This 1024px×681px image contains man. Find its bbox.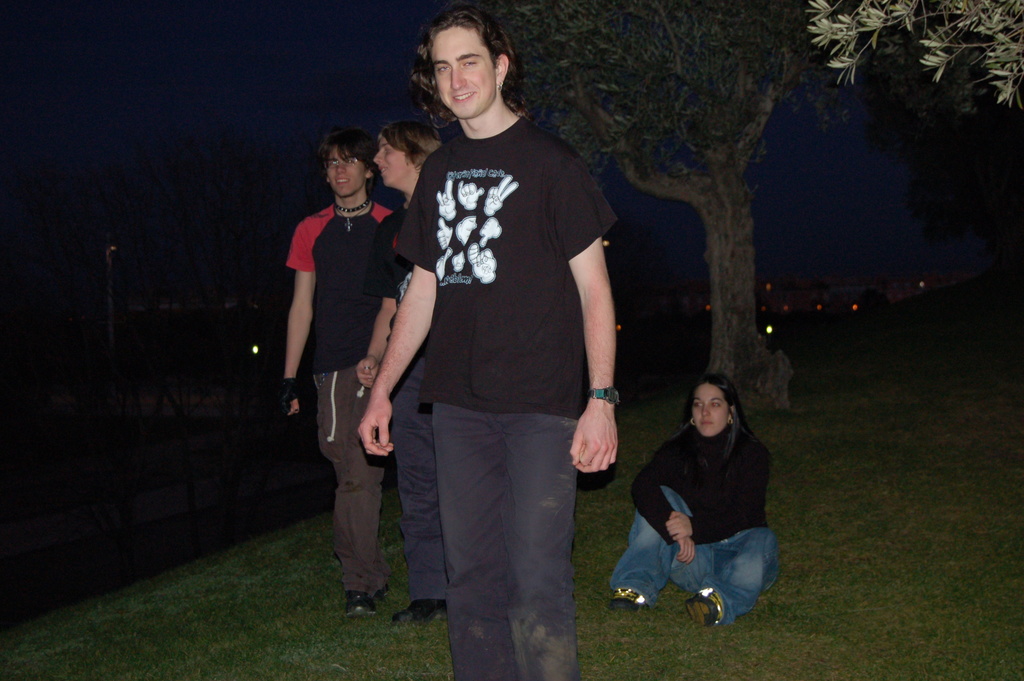
(358, 114, 444, 632).
